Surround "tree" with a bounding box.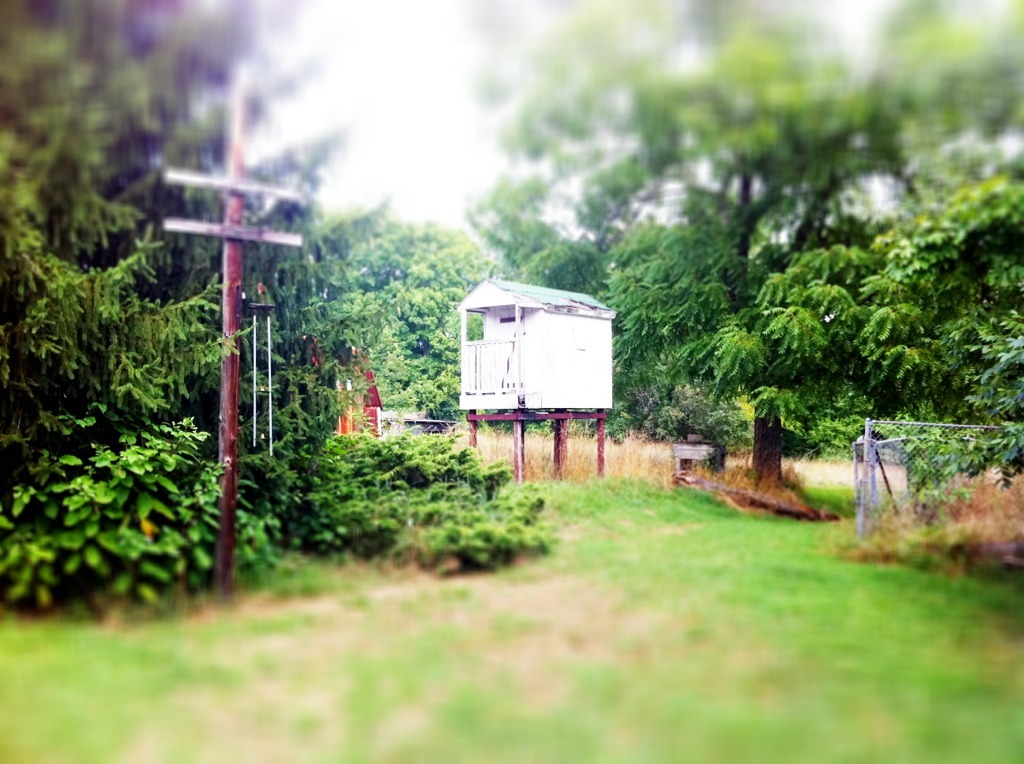
0/0/209/596.
